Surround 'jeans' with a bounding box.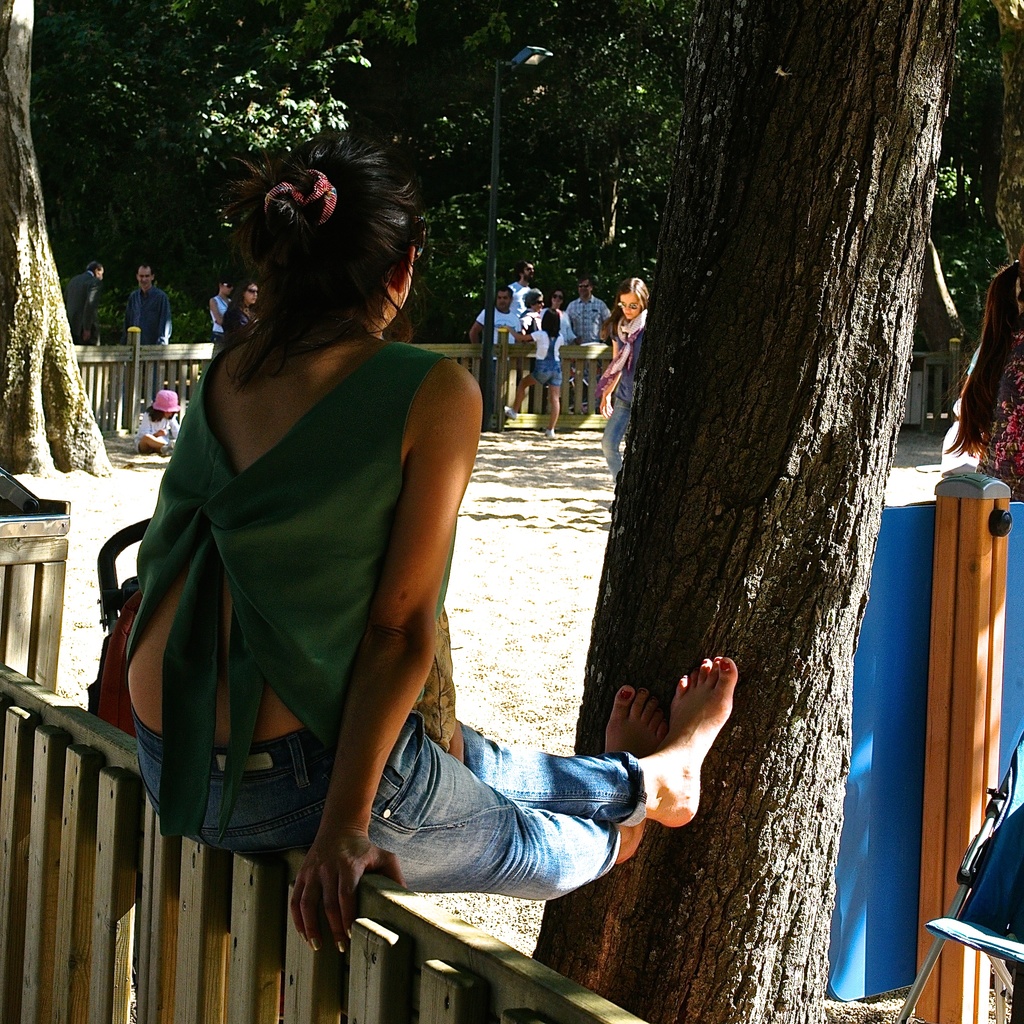
BBox(139, 675, 669, 902).
